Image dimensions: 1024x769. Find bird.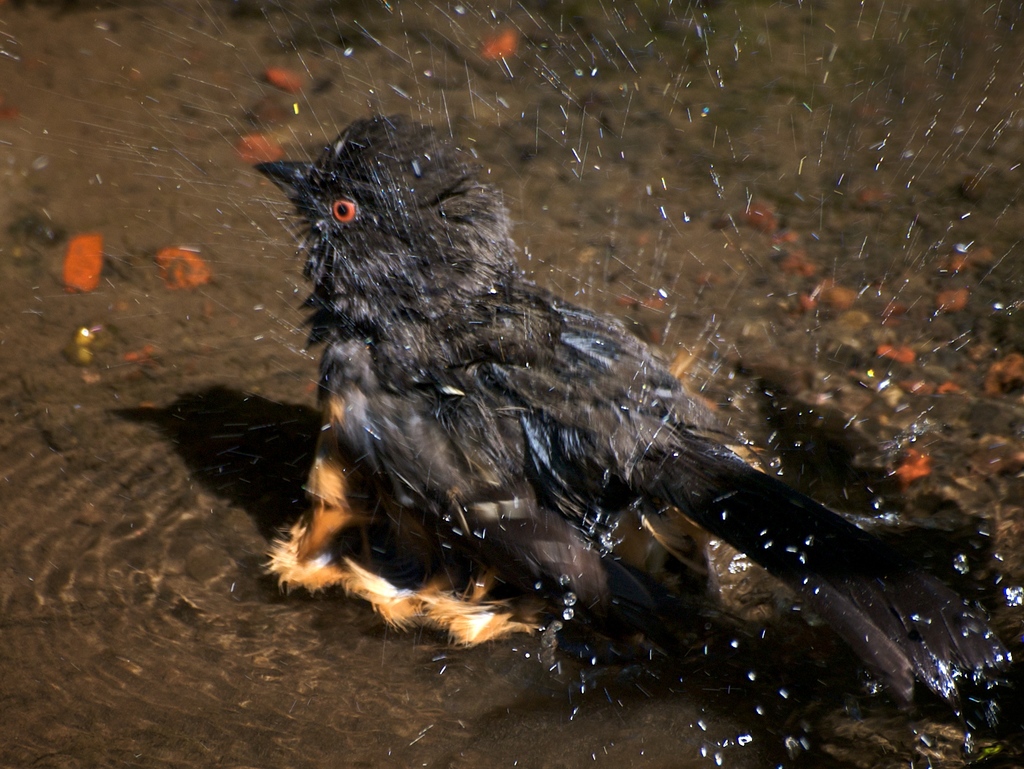
BBox(252, 127, 877, 579).
